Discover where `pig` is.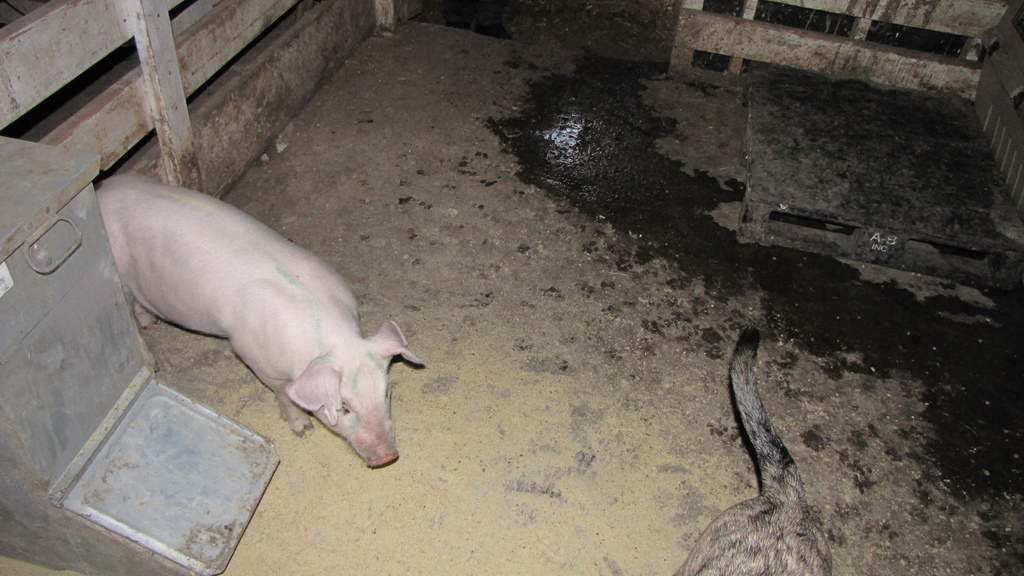
Discovered at region(92, 172, 426, 469).
